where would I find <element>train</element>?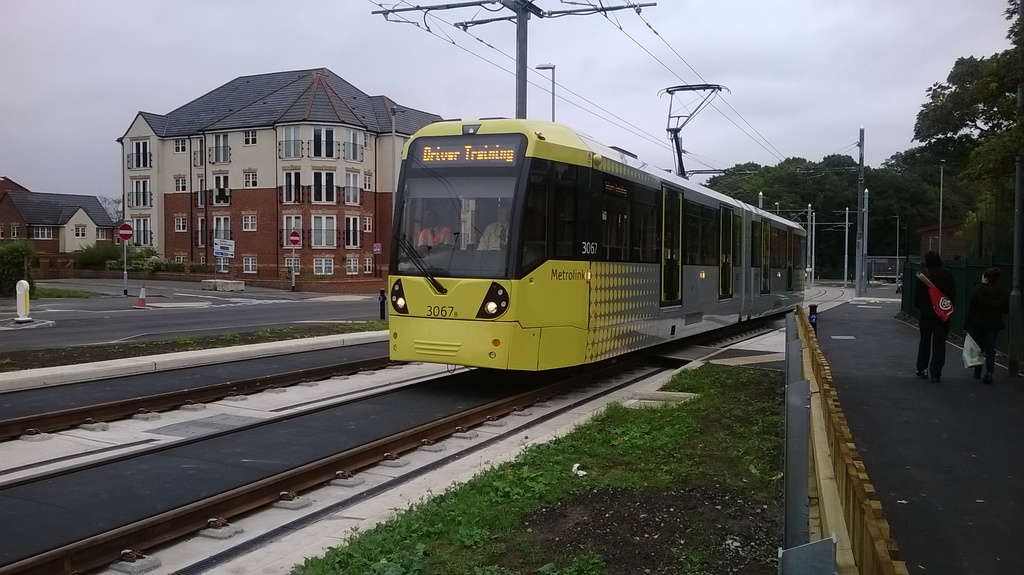
At [x1=387, y1=81, x2=807, y2=369].
